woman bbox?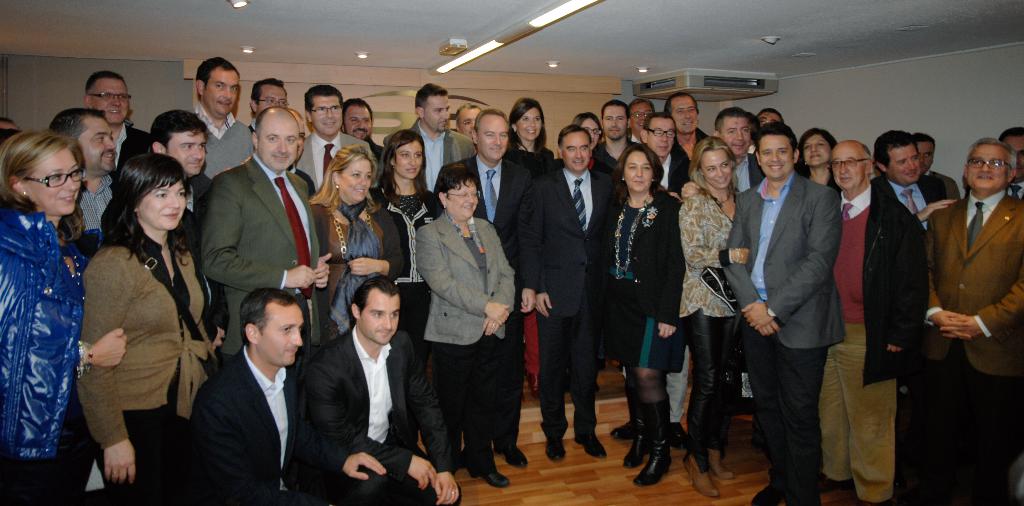
Rect(573, 114, 621, 174)
